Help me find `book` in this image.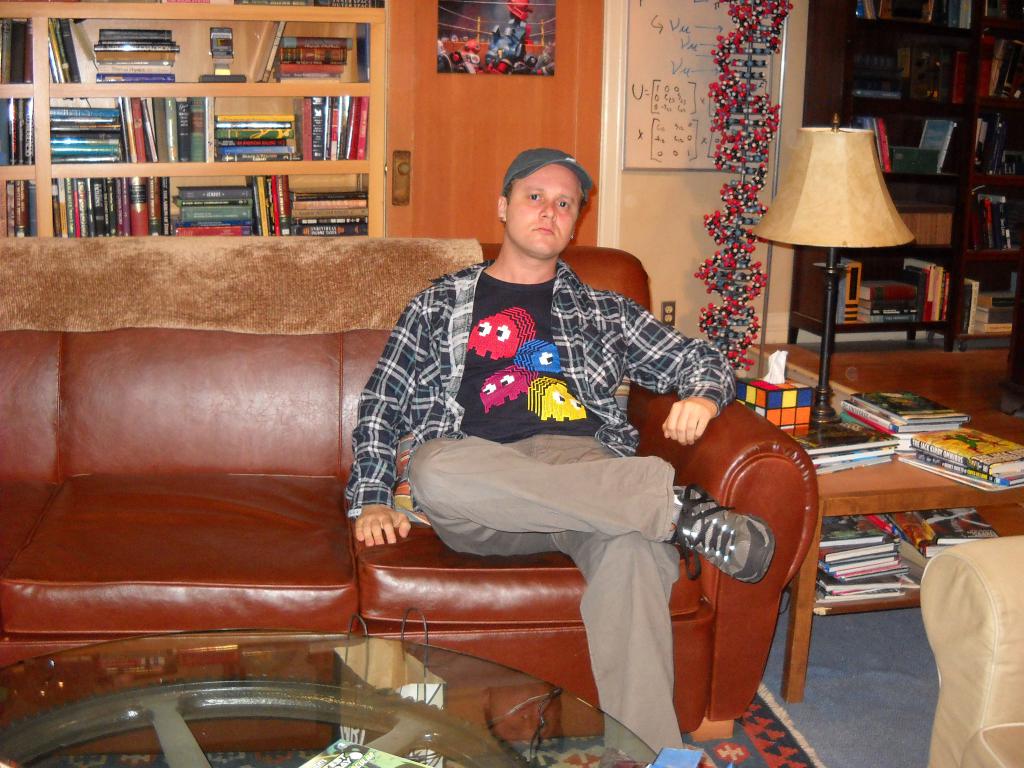
Found it: <region>847, 87, 900, 100</region>.
